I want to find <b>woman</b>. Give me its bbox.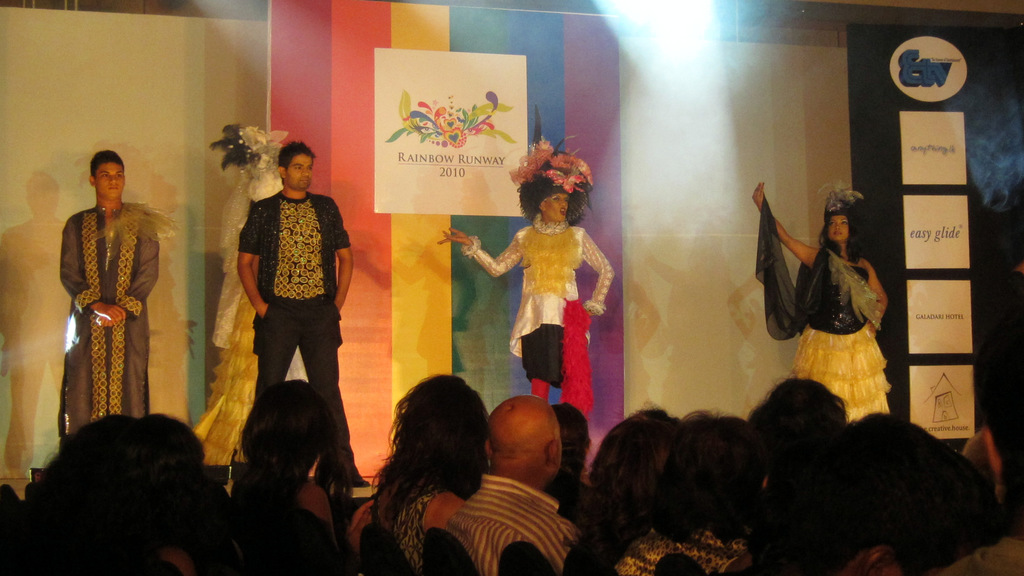
bbox(740, 378, 871, 512).
